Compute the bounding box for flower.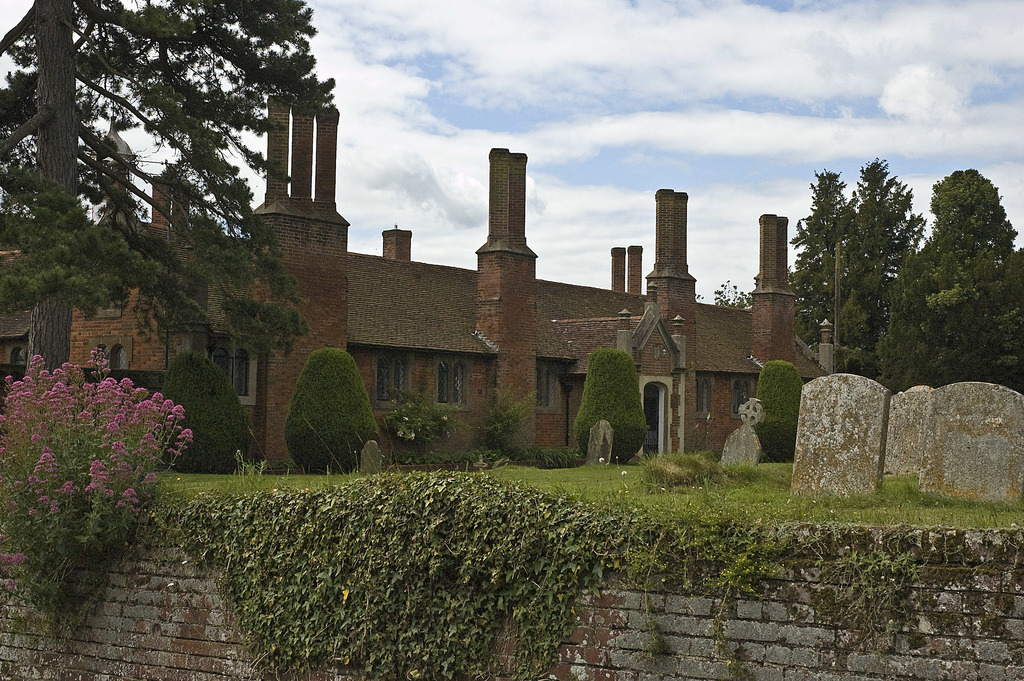
rect(441, 413, 449, 422).
